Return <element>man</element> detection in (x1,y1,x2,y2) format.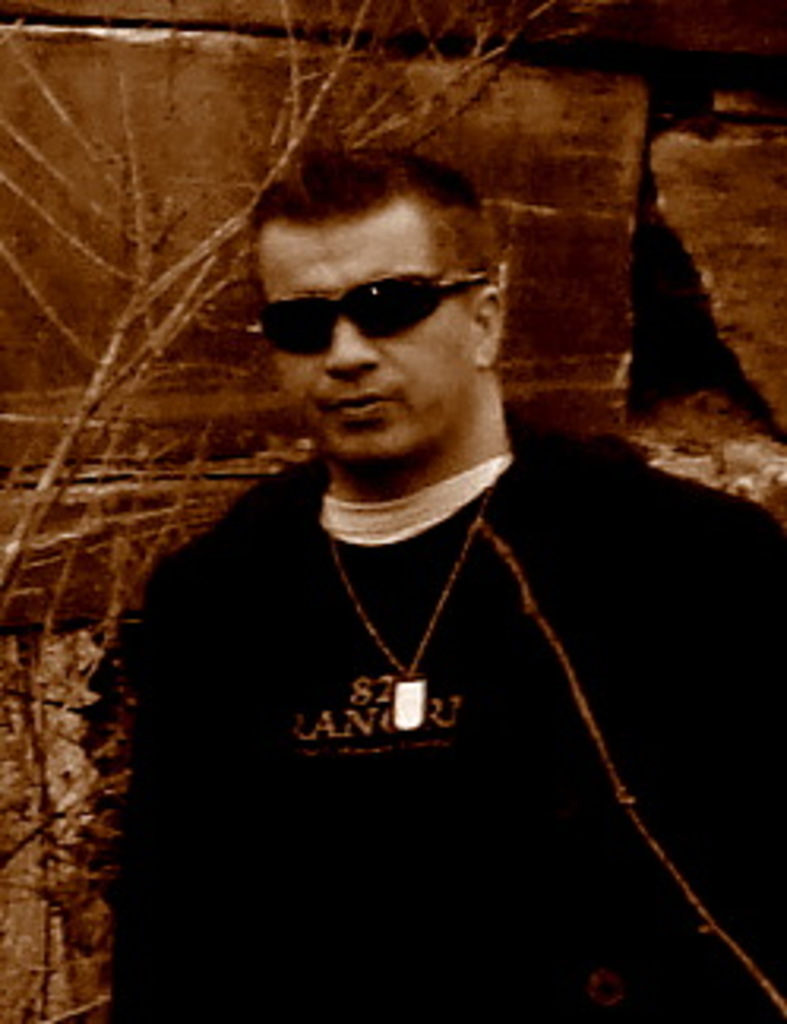
(92,76,699,986).
